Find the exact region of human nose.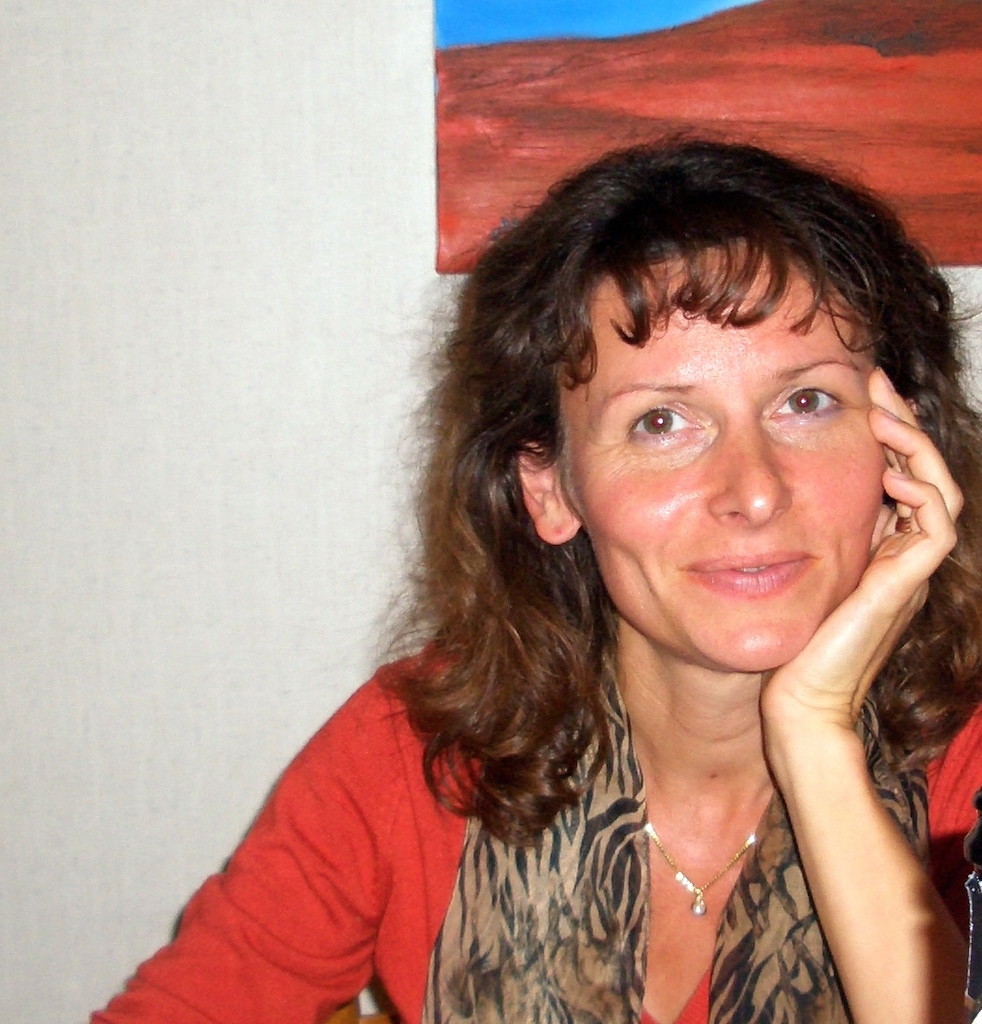
Exact region: l=708, t=413, r=794, b=533.
